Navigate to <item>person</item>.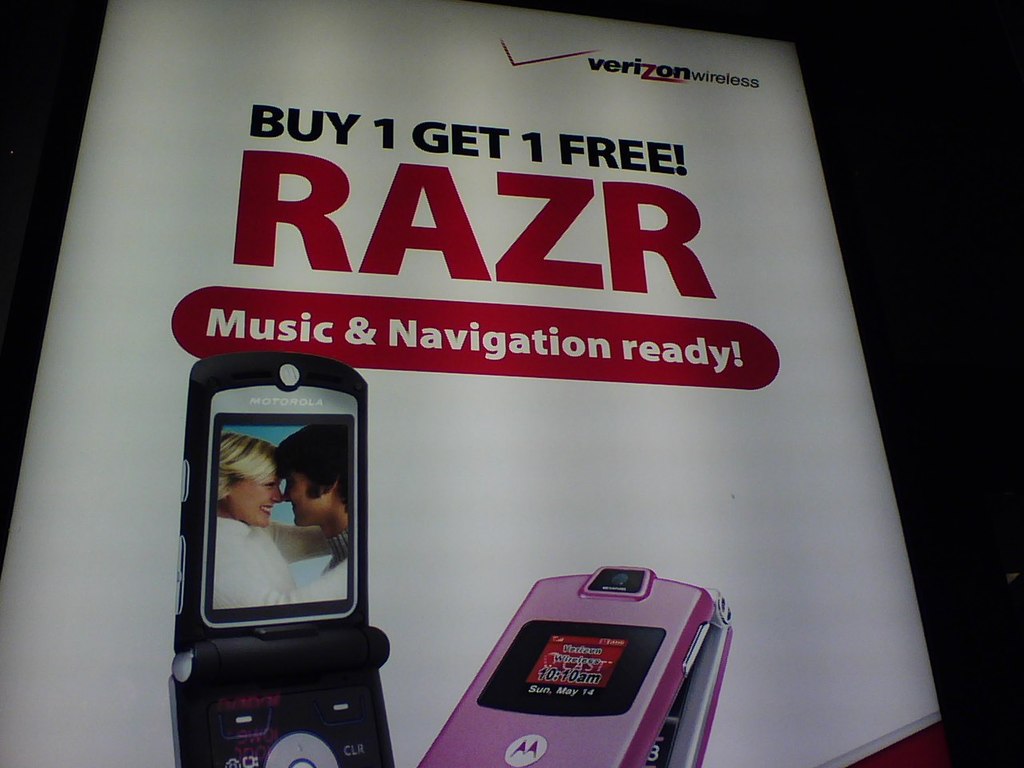
Navigation target: rect(271, 426, 354, 578).
